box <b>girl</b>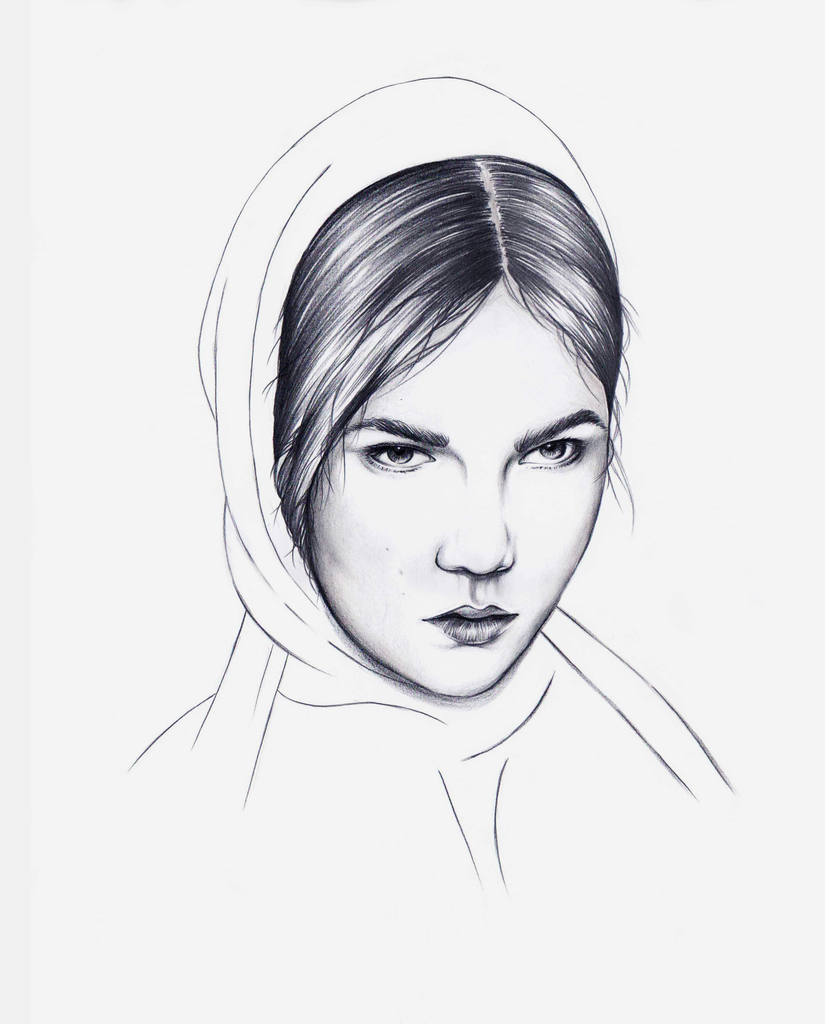
box=[118, 69, 744, 892]
